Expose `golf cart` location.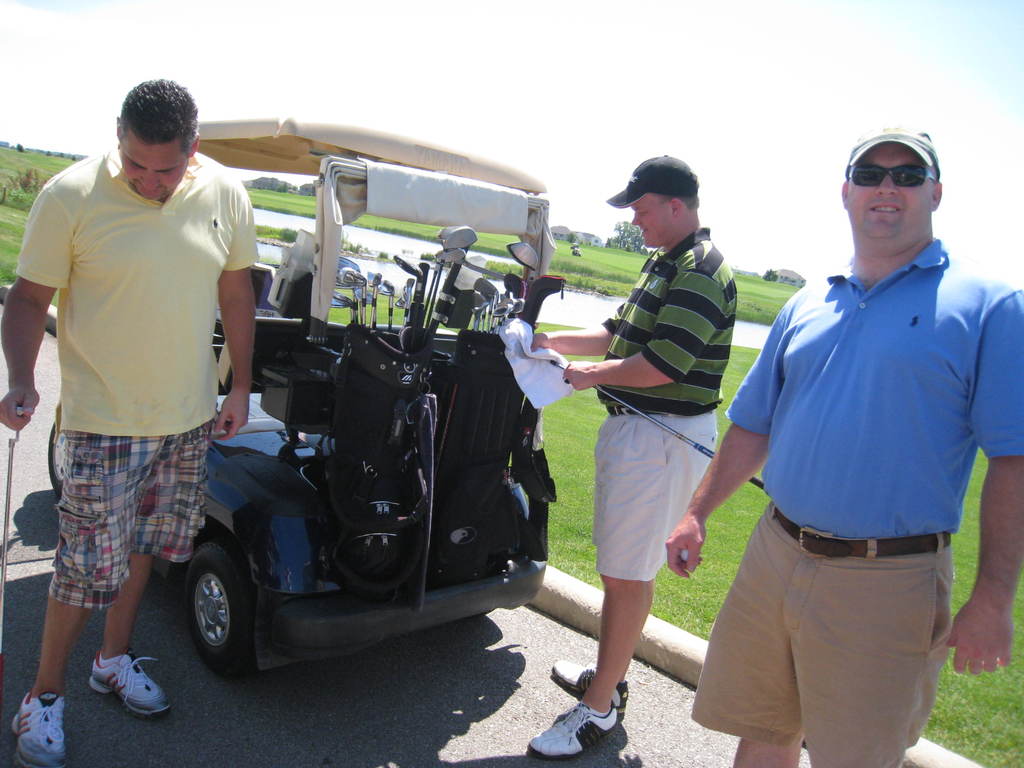
Exposed at crop(45, 114, 546, 680).
